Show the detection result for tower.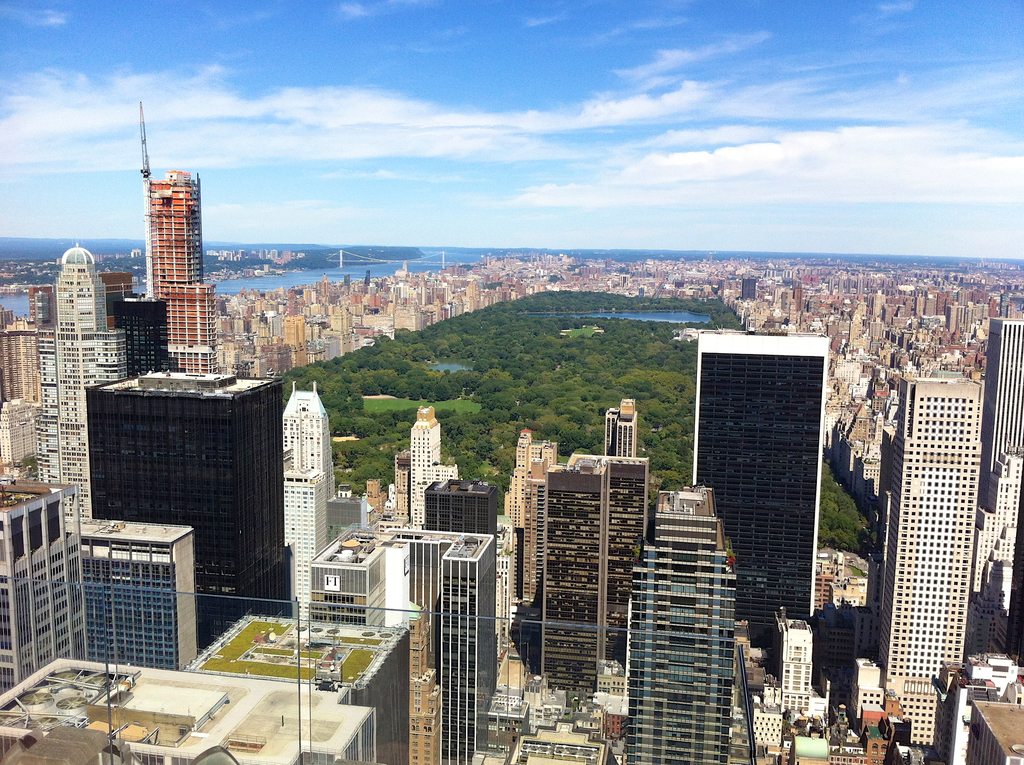
[989,318,1023,511].
